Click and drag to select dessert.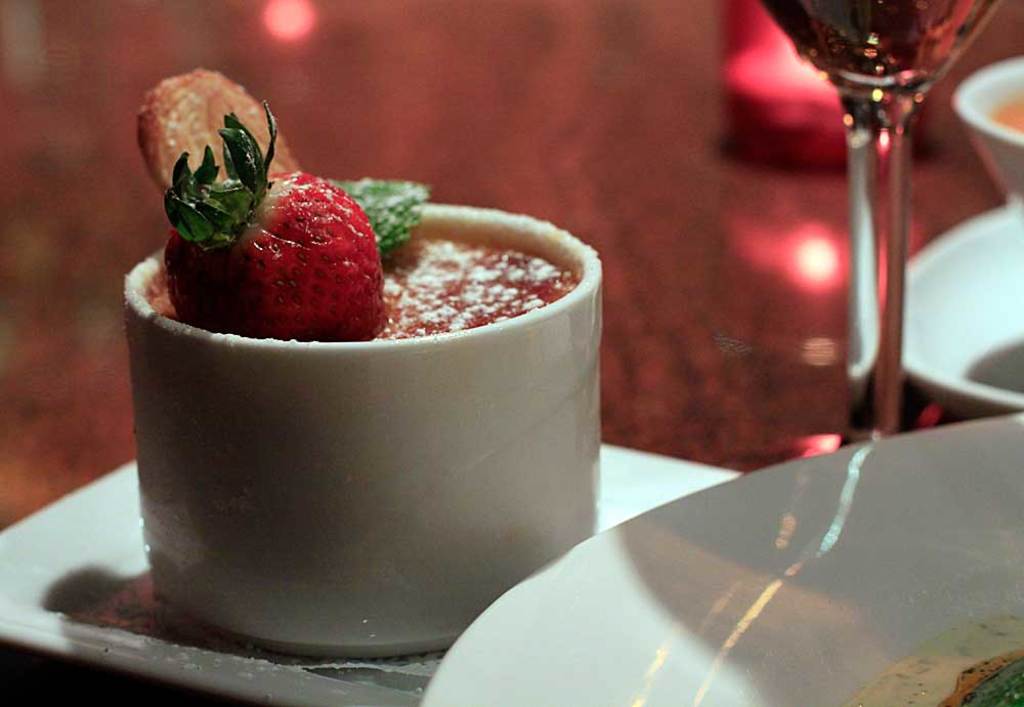
Selection: bbox=[141, 71, 569, 336].
